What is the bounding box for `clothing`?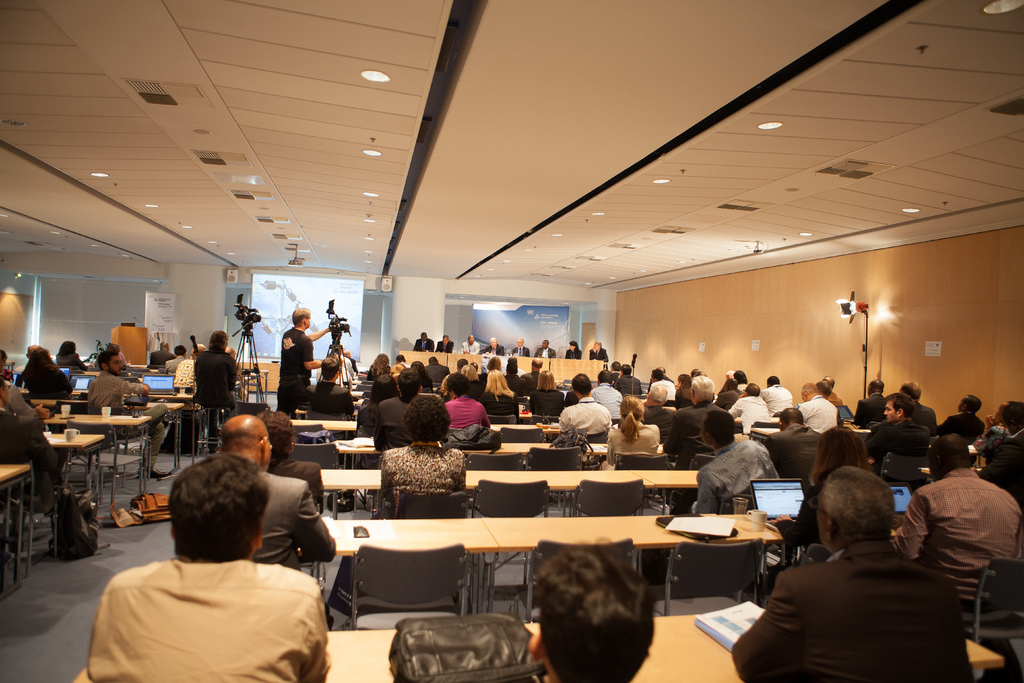
select_region(796, 388, 847, 434).
